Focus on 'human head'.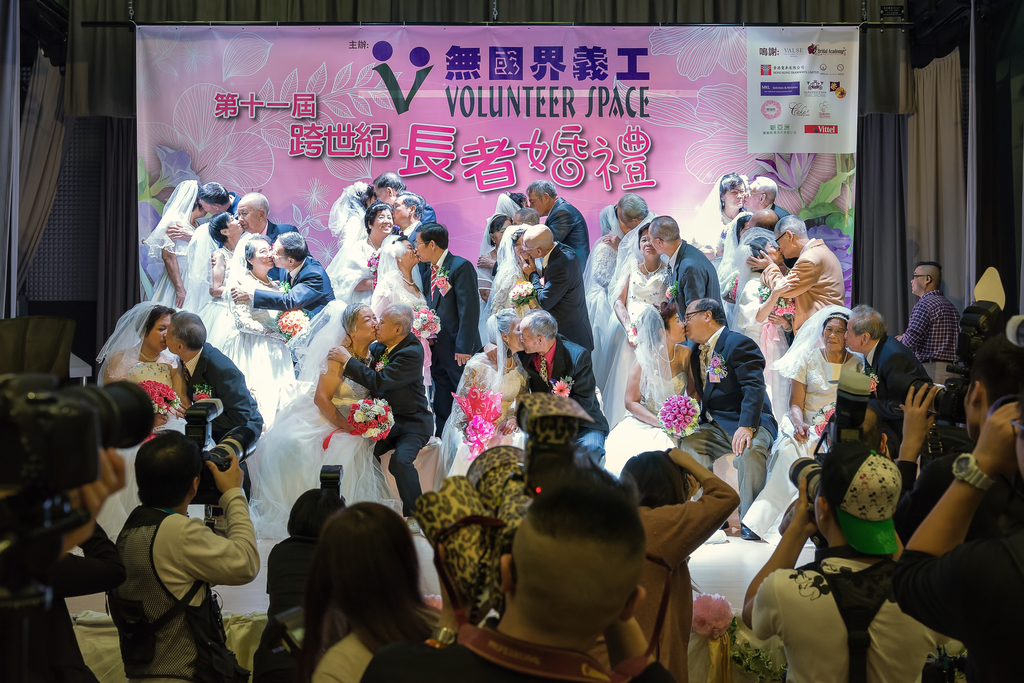
Focused at {"x1": 714, "y1": 169, "x2": 748, "y2": 213}.
